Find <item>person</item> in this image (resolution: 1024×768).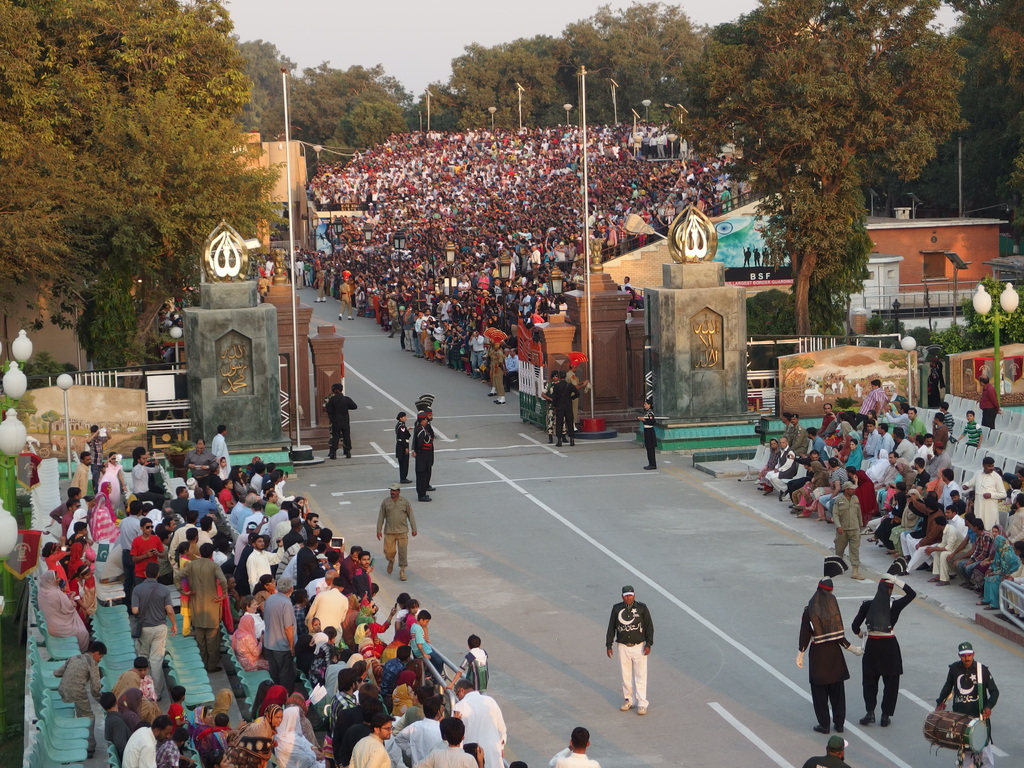
rect(540, 365, 582, 450).
